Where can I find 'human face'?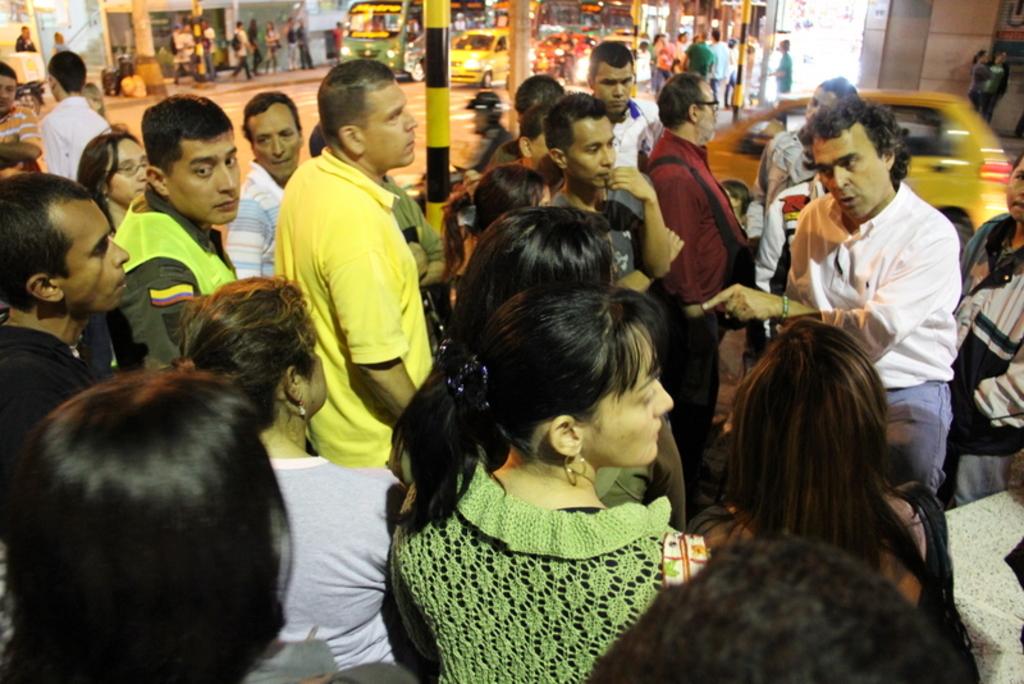
You can find it at Rect(696, 79, 721, 143).
